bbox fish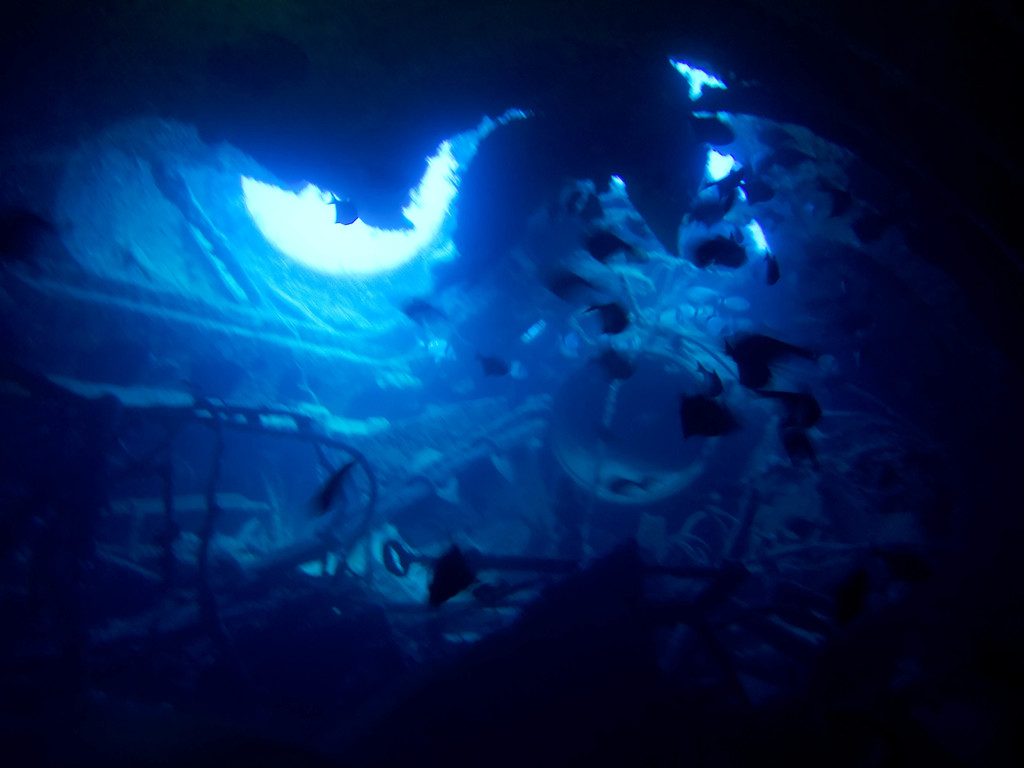
473,355,513,374
